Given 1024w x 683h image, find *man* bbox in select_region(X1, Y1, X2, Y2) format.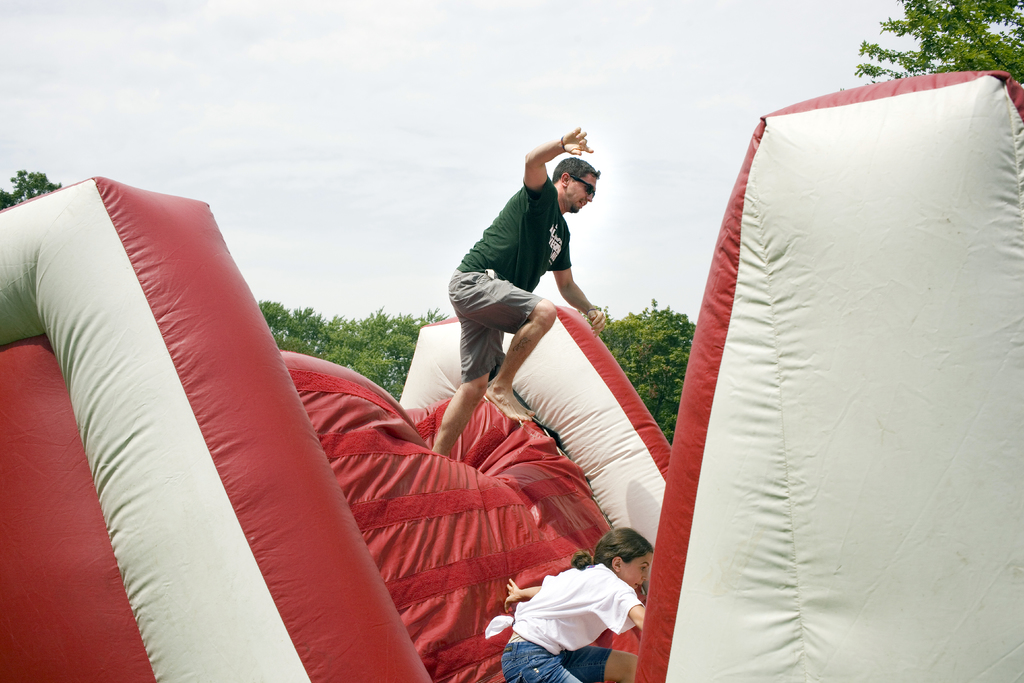
select_region(438, 126, 637, 409).
